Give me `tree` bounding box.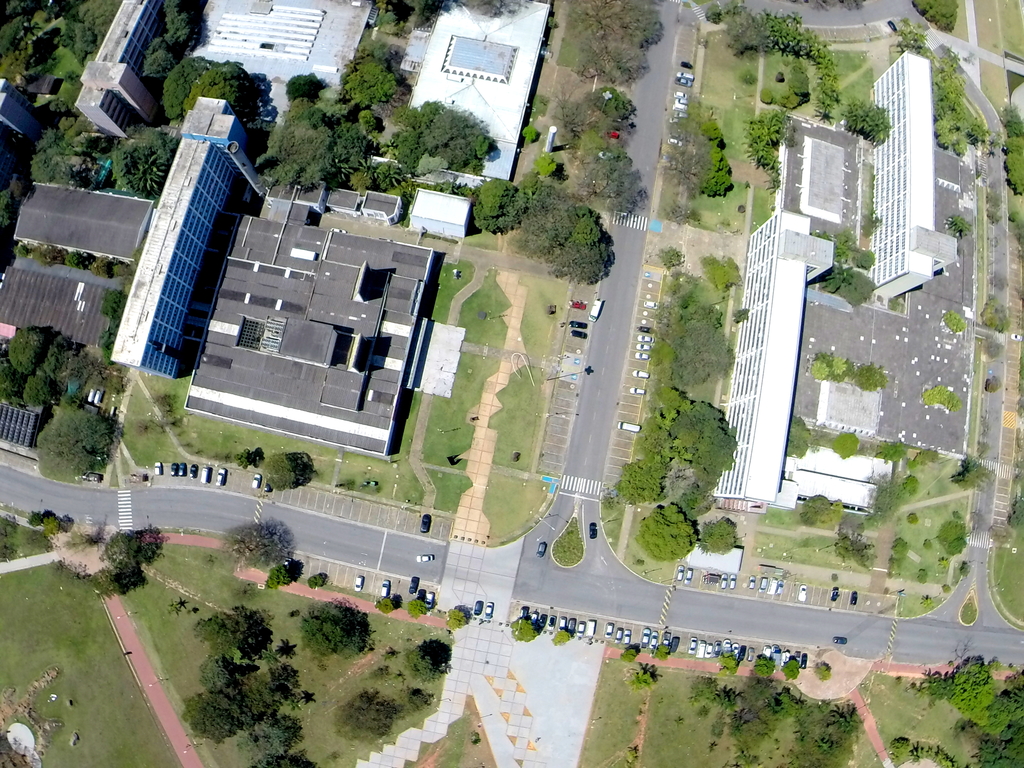
[835, 89, 884, 167].
